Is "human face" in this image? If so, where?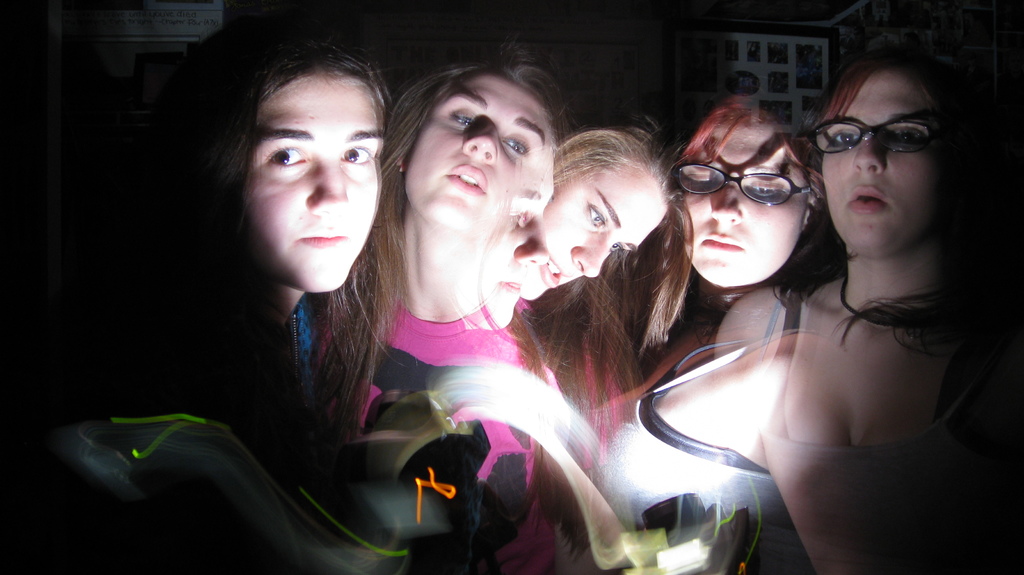
Yes, at x1=522 y1=158 x2=666 y2=301.
